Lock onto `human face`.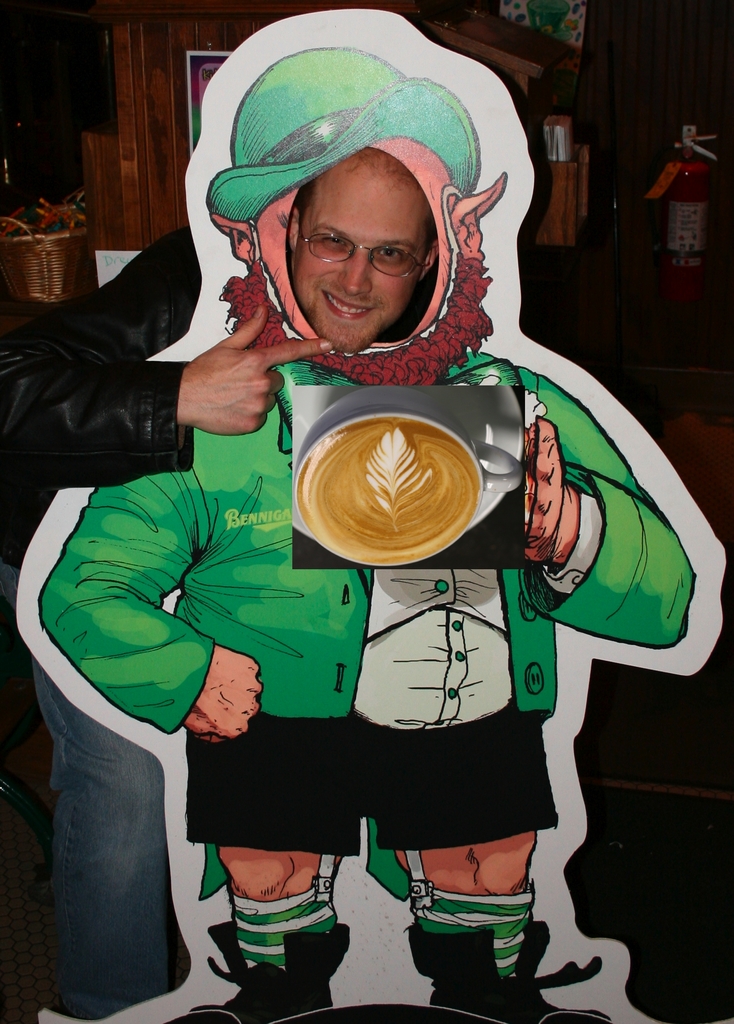
Locked: select_region(290, 148, 432, 354).
